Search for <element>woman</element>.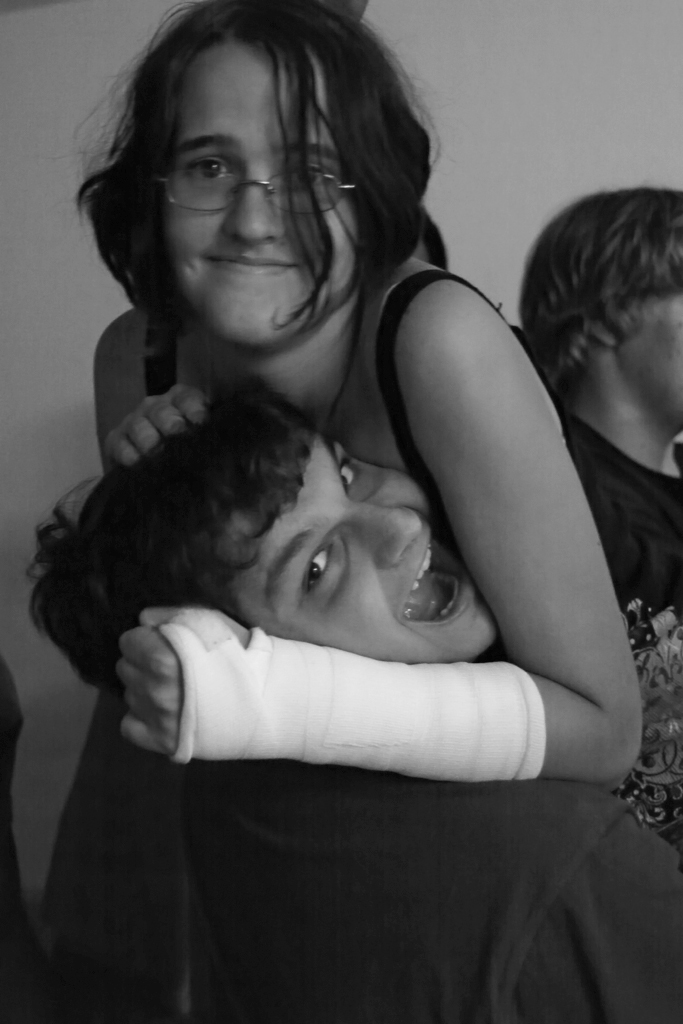
Found at 37 0 616 859.
